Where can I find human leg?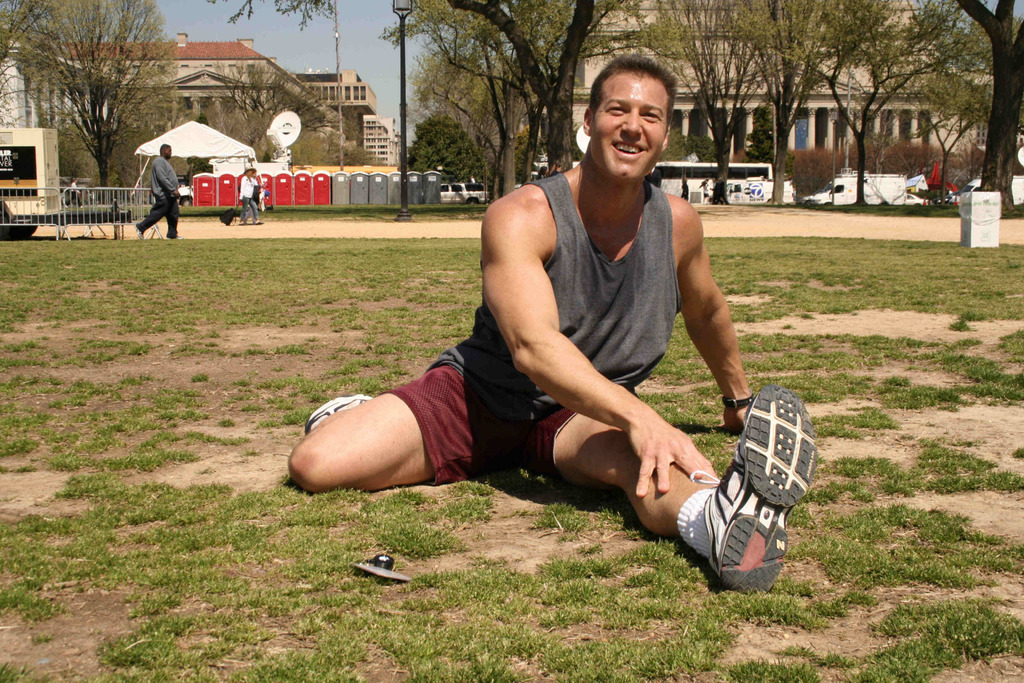
You can find it at Rect(168, 194, 178, 236).
